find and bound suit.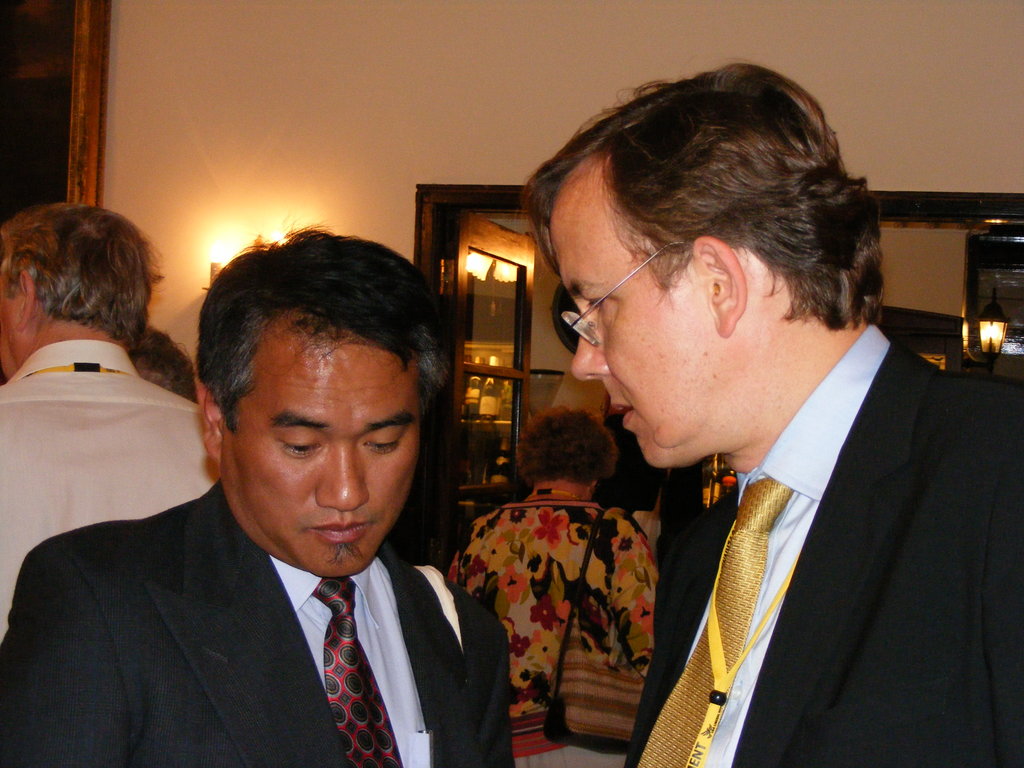
Bound: x1=623 y1=339 x2=1023 y2=767.
